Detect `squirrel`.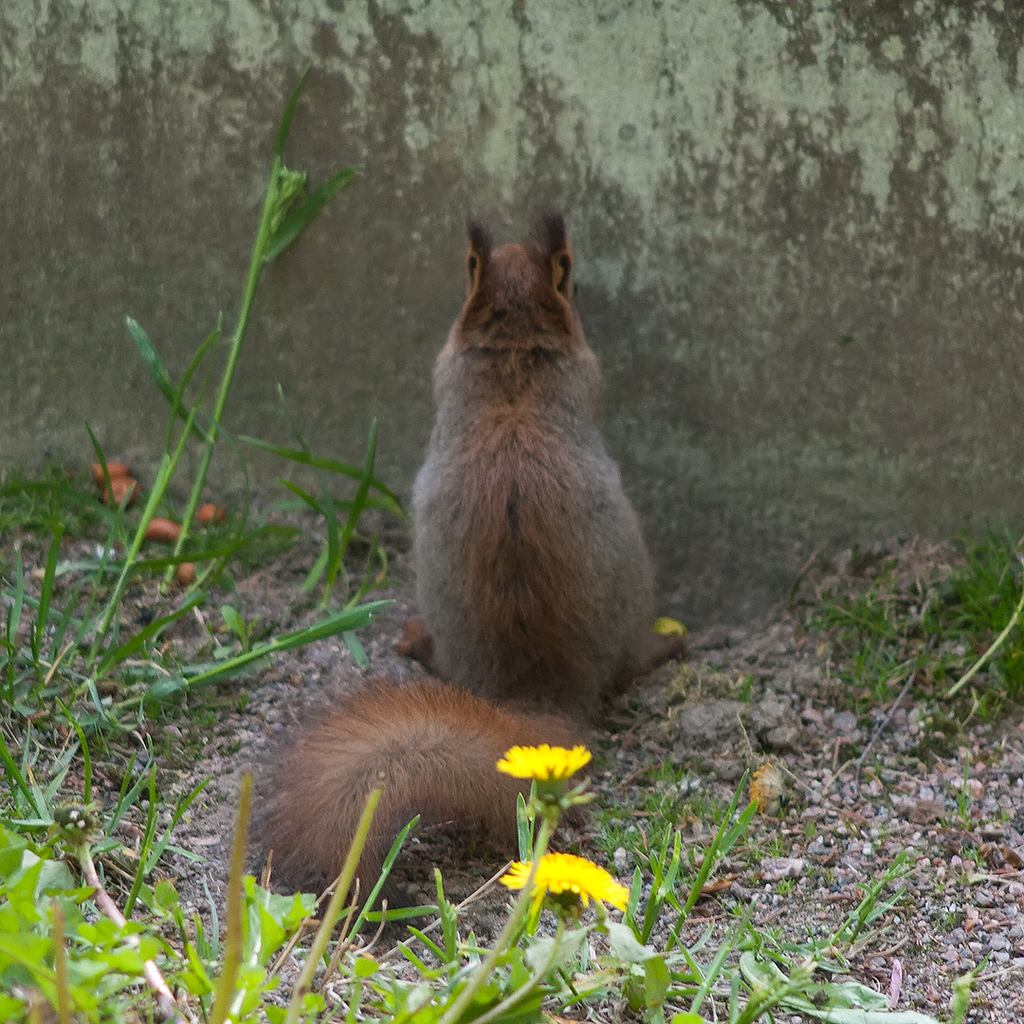
Detected at 252/200/691/923.
